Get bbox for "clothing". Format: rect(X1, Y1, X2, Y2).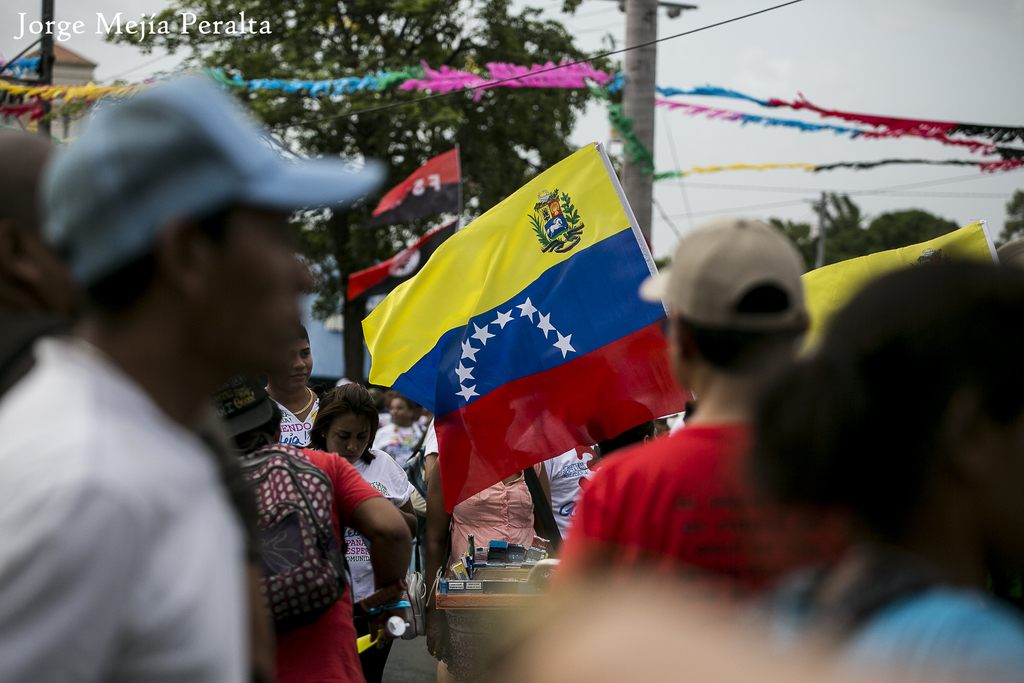
rect(553, 422, 851, 591).
